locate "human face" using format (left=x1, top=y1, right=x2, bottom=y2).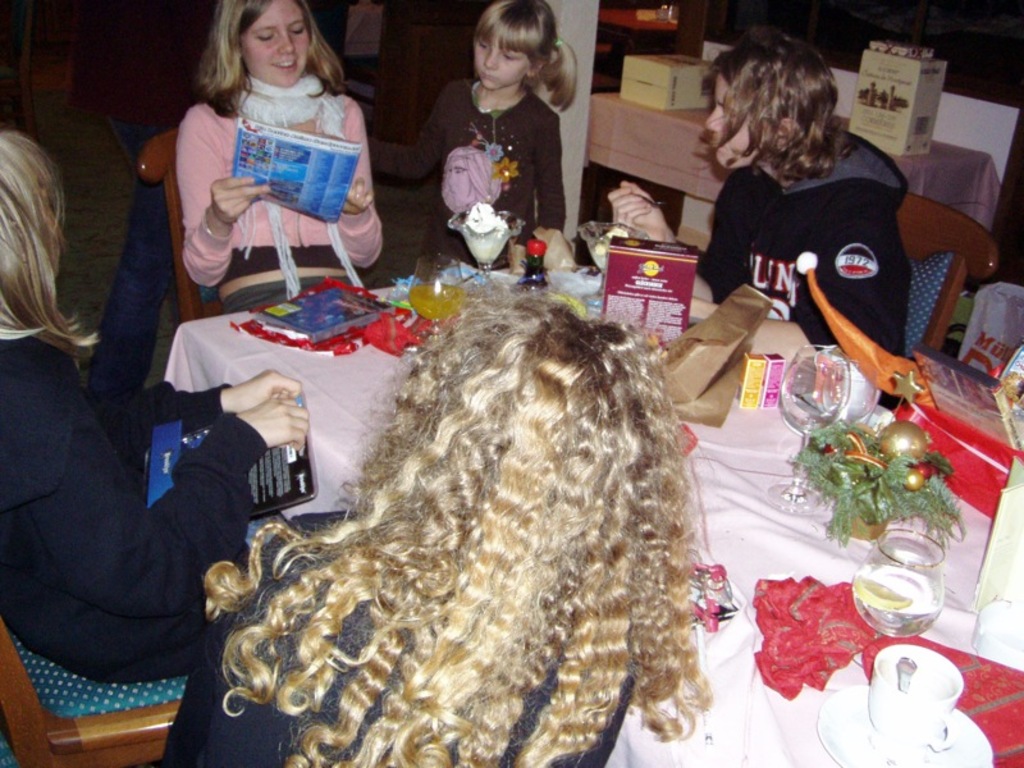
(left=707, top=72, right=777, bottom=172).
